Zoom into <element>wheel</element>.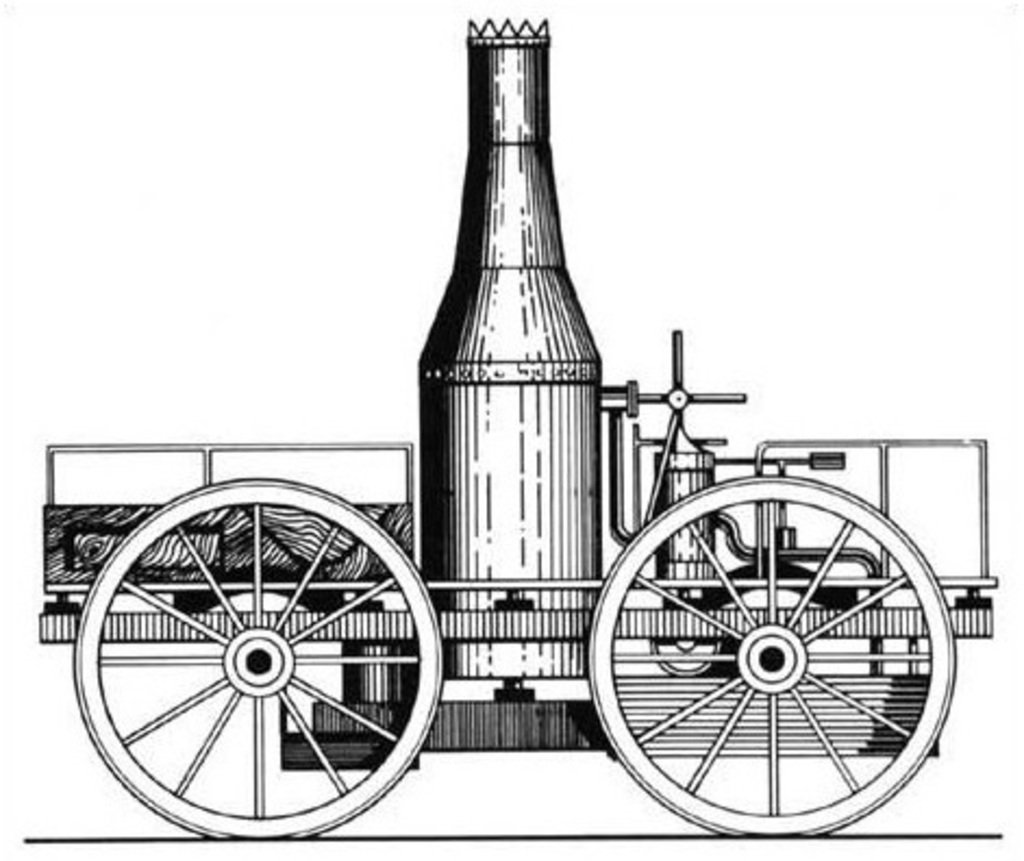
Zoom target: detection(589, 474, 961, 835).
